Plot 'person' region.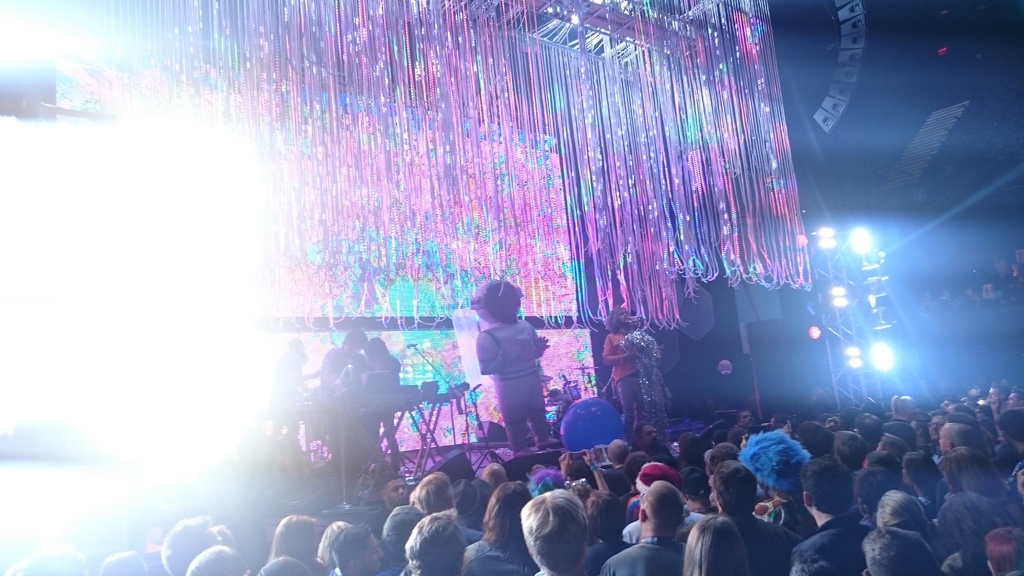
Plotted at x1=367, y1=470, x2=408, y2=543.
